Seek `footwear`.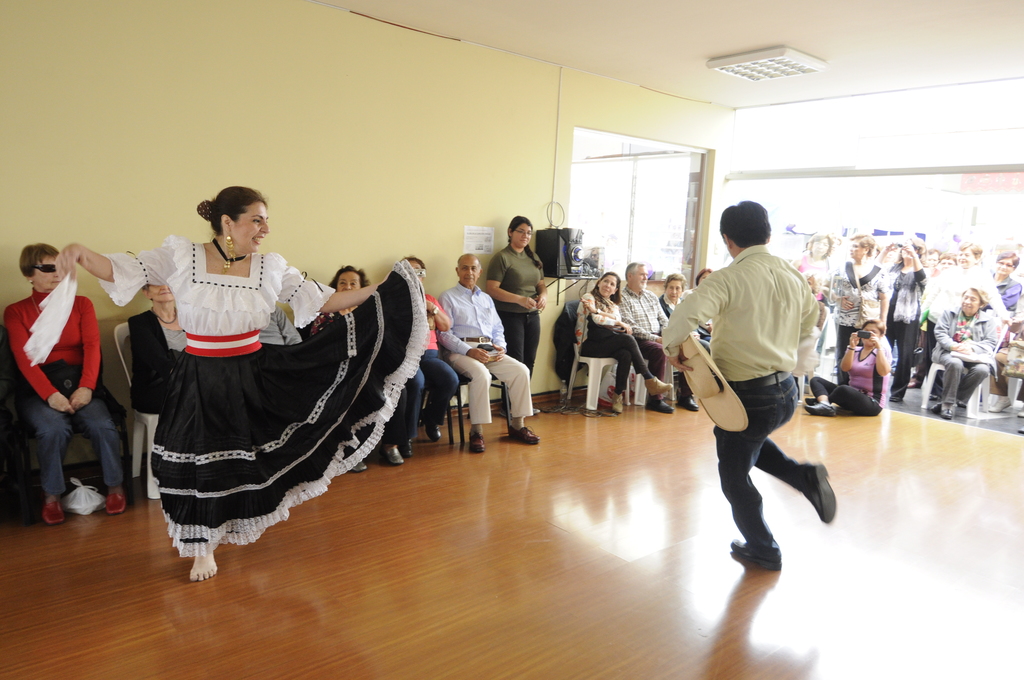
649,398,676,414.
